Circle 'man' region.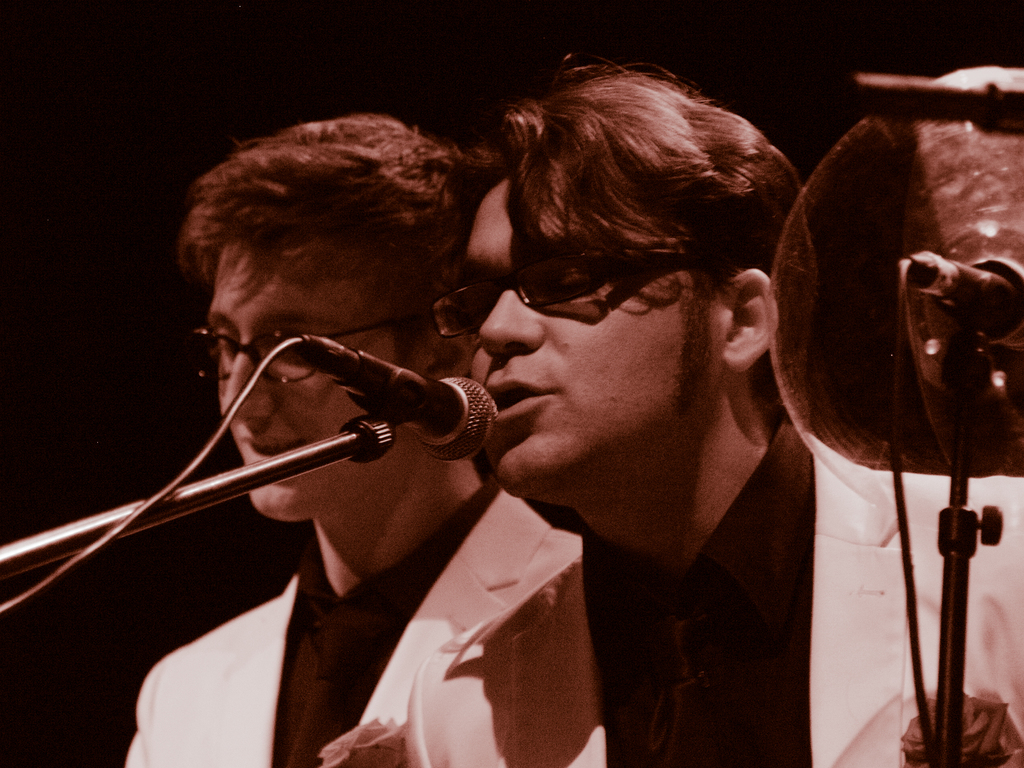
Region: [x1=387, y1=54, x2=1023, y2=767].
